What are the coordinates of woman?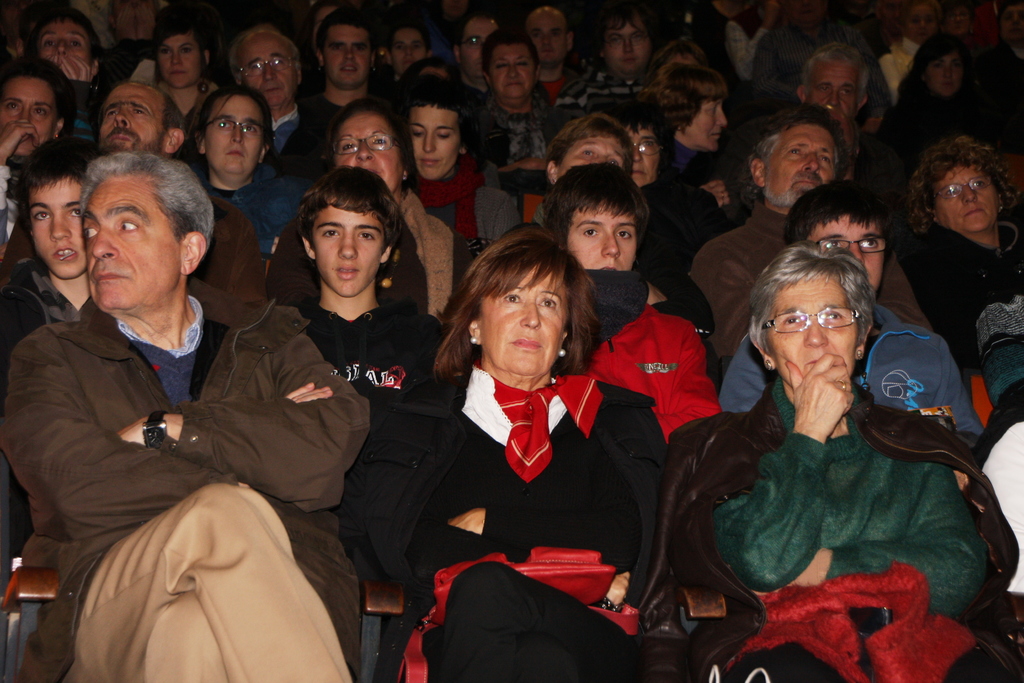
bbox(903, 129, 1023, 404).
